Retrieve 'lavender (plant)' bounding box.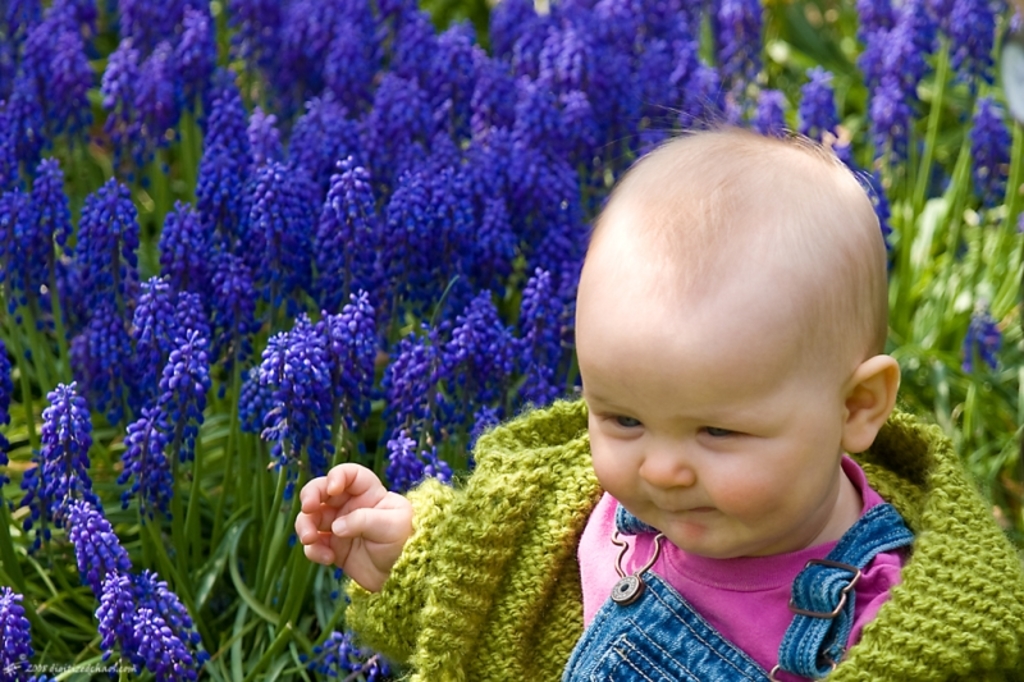
Bounding box: (x1=147, y1=32, x2=175, y2=148).
